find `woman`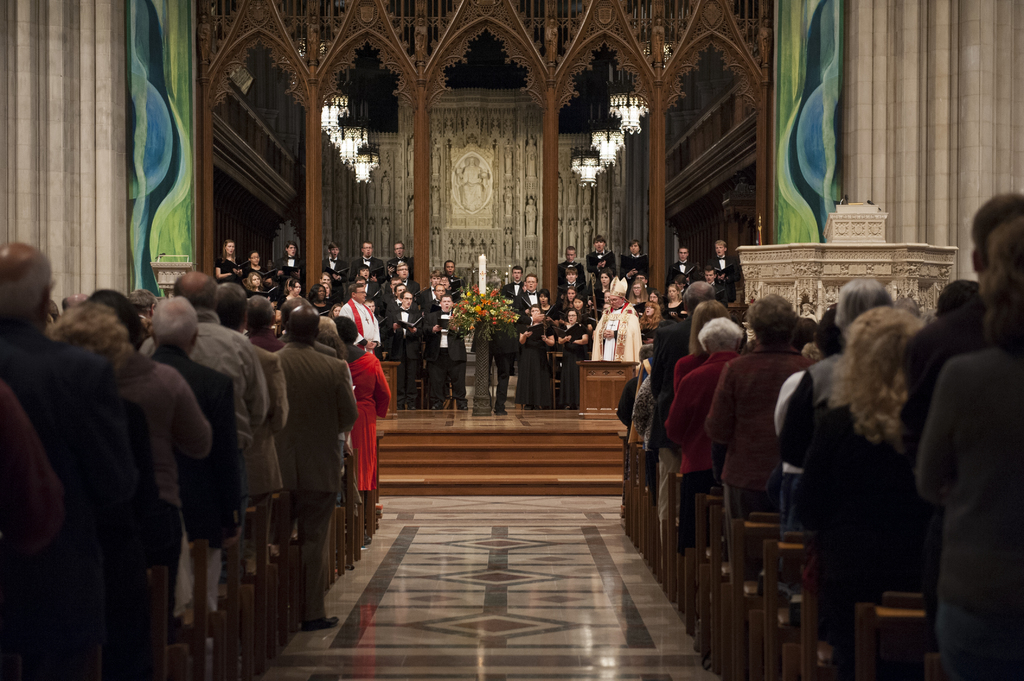
307, 284, 332, 314
